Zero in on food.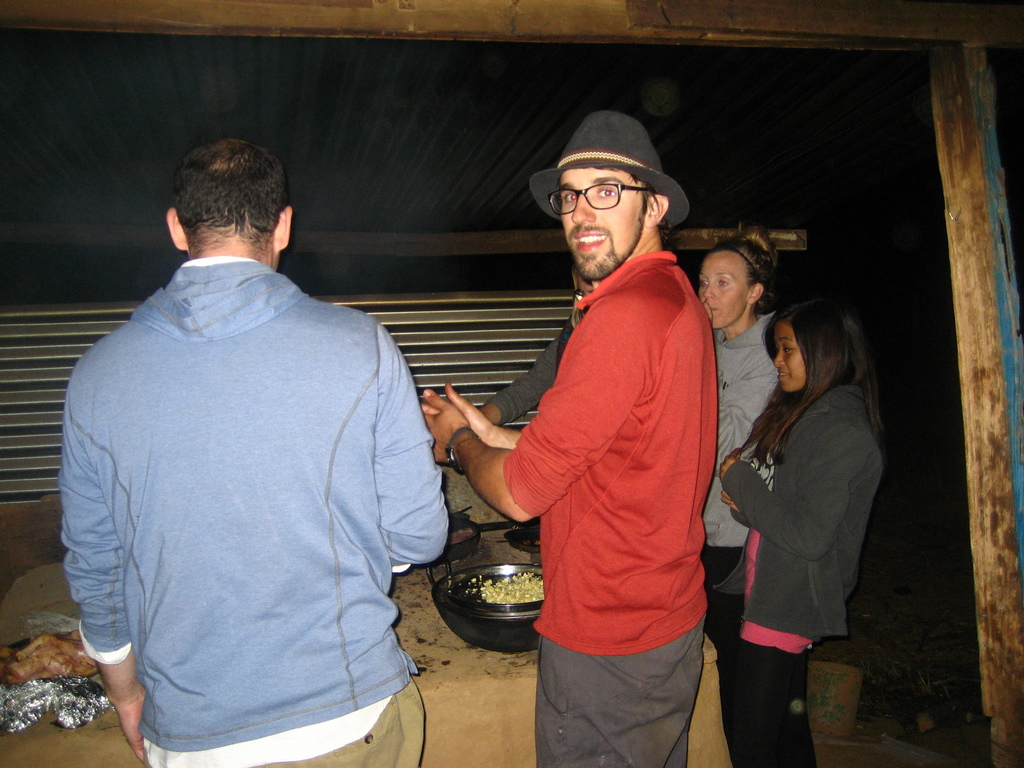
Zeroed in: <box>447,526,473,547</box>.
